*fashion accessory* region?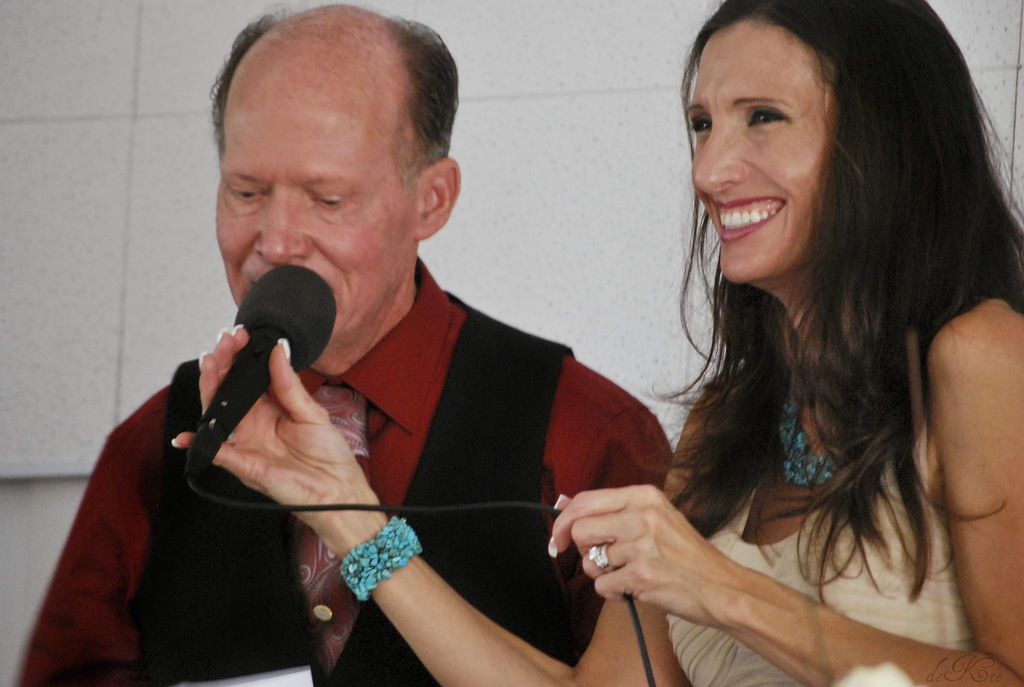
<region>333, 512, 426, 607</region>
